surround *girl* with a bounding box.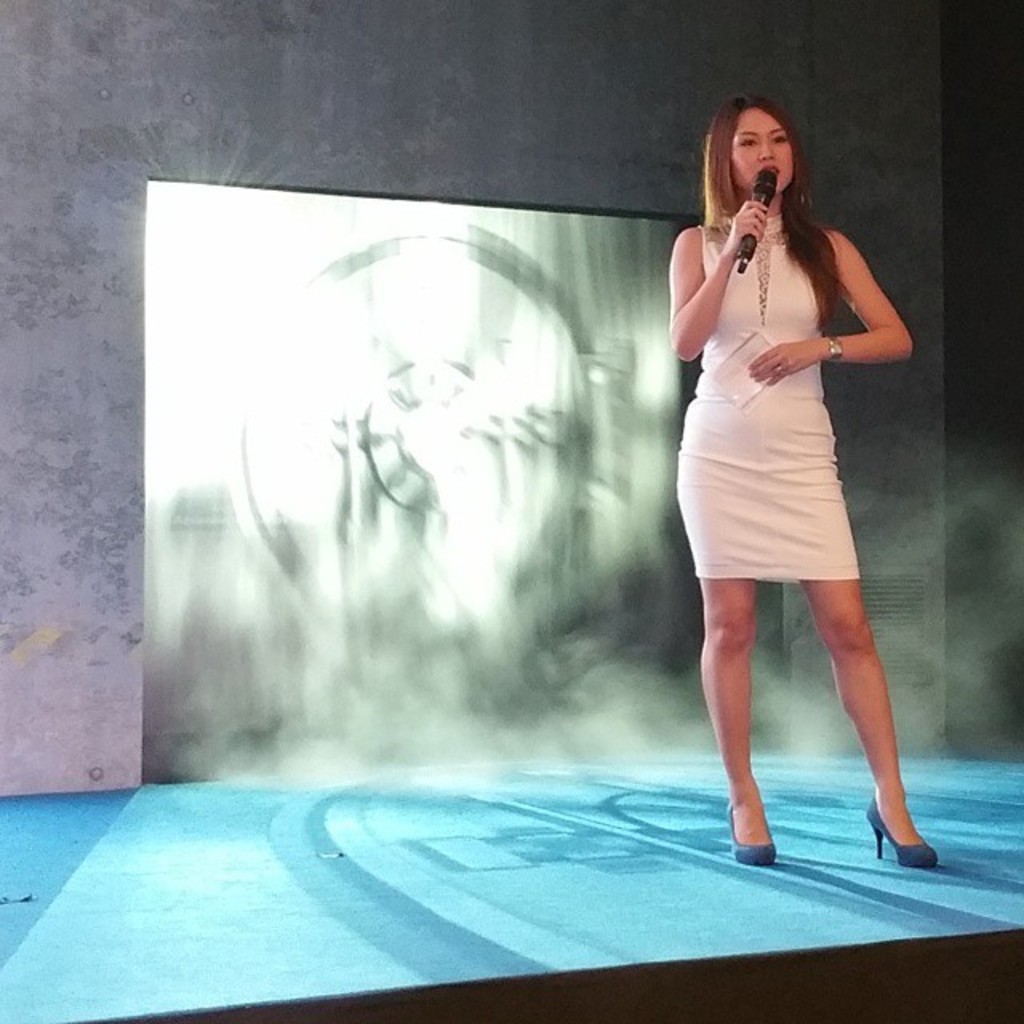
box=[672, 86, 954, 874].
